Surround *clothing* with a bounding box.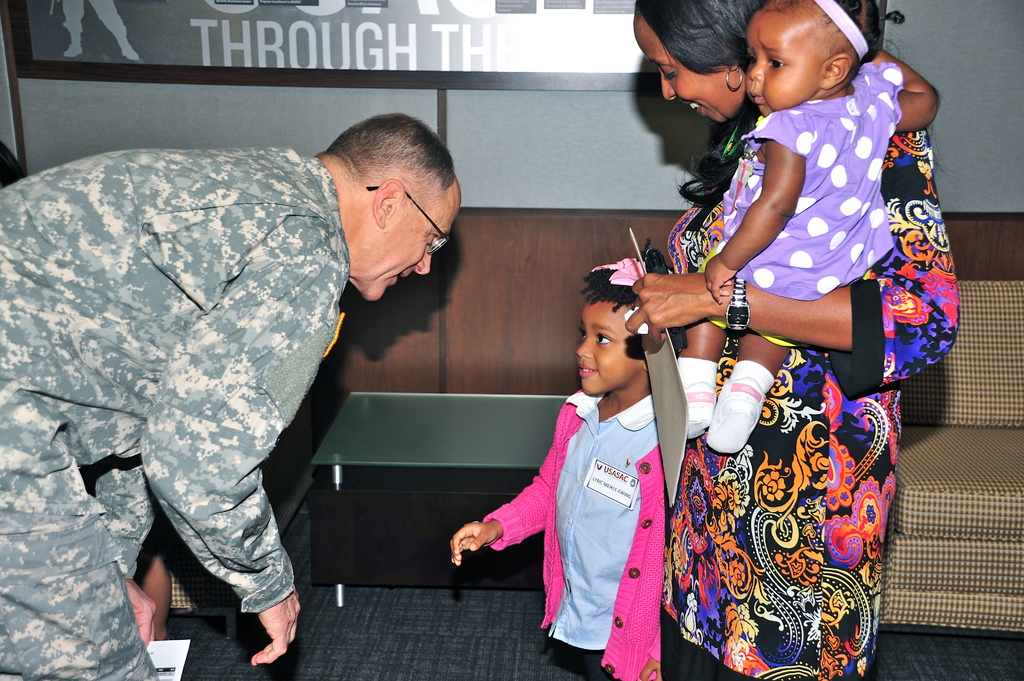
[x1=0, y1=141, x2=344, y2=680].
